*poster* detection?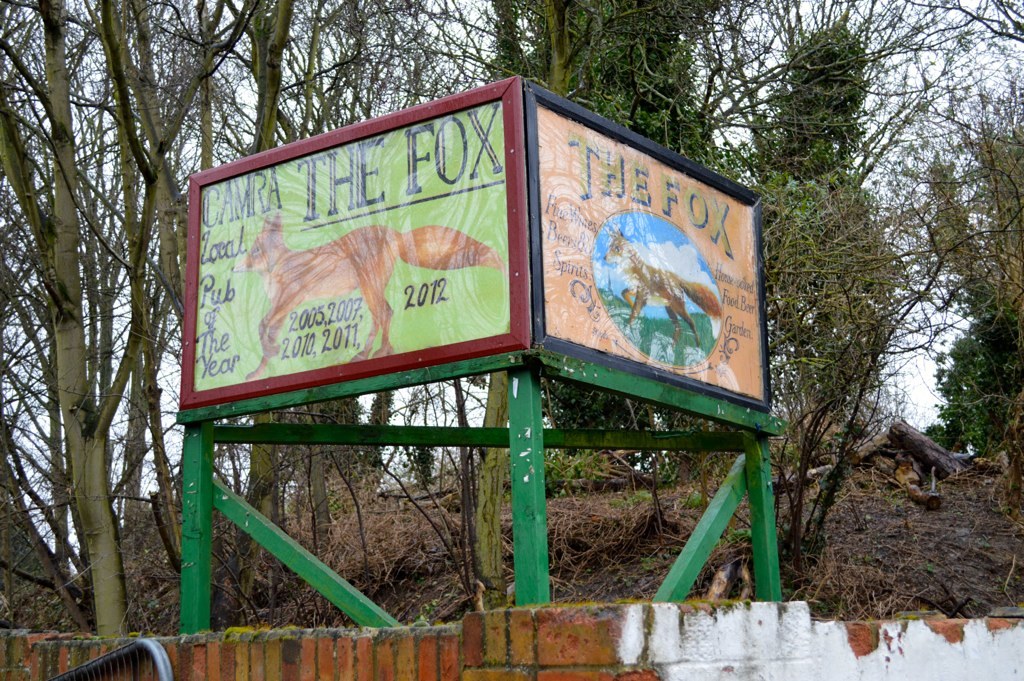
{"left": 193, "top": 96, "right": 511, "bottom": 391}
